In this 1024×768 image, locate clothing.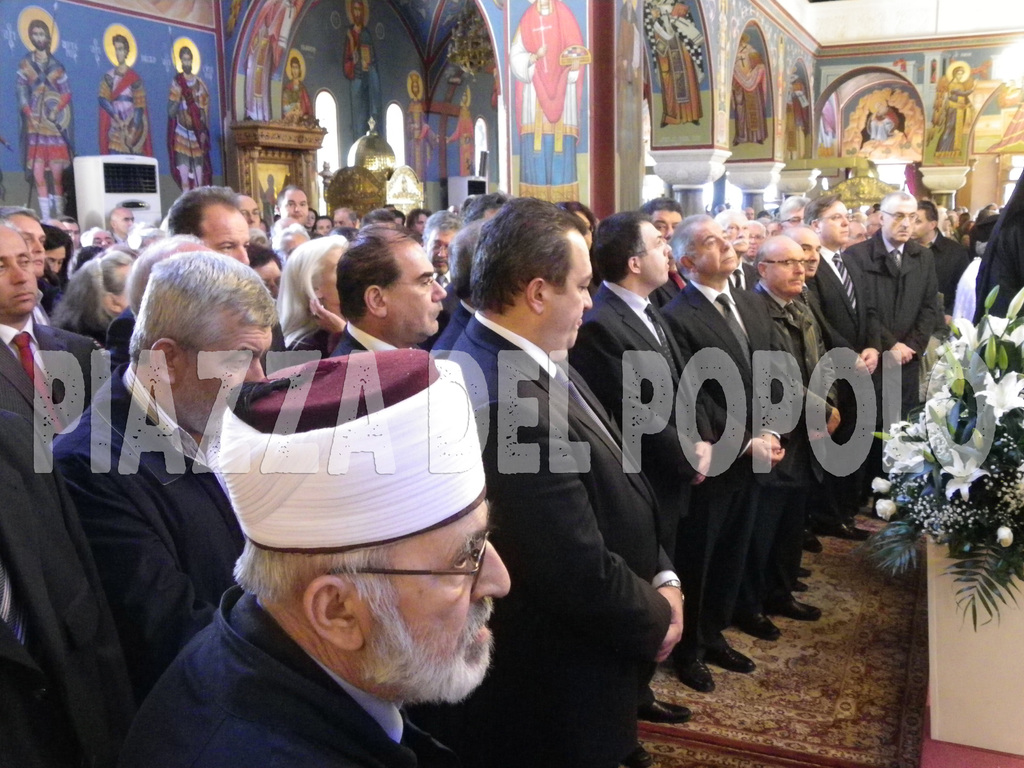
Bounding box: crop(0, 318, 113, 715).
